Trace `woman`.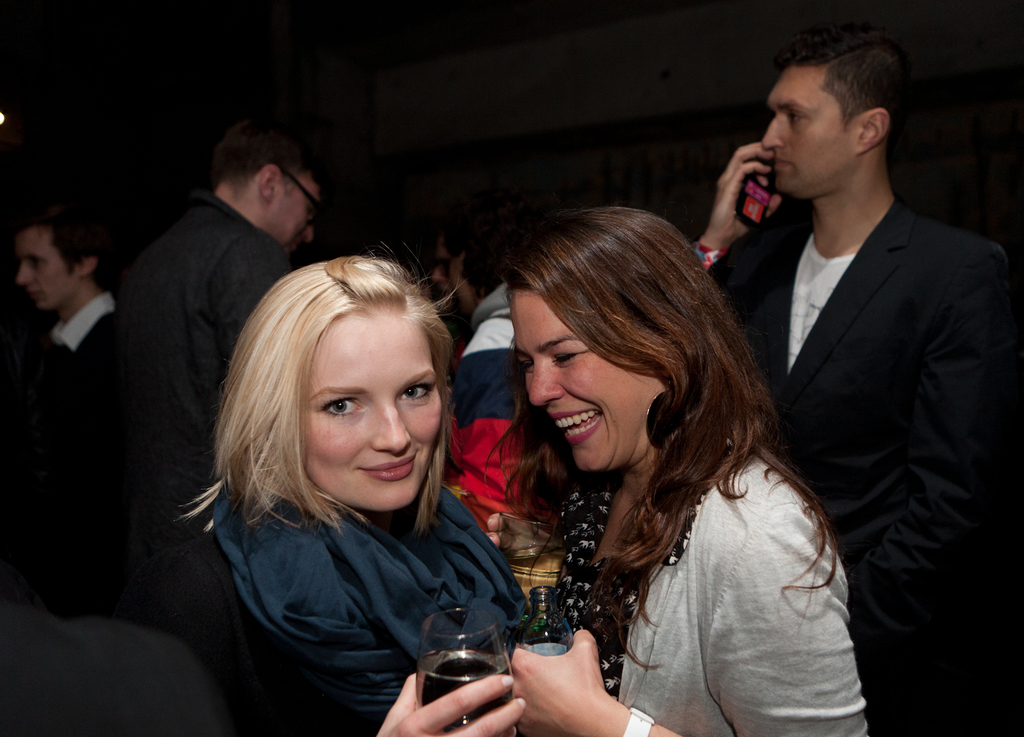
Traced to [left=458, top=186, right=854, bottom=731].
